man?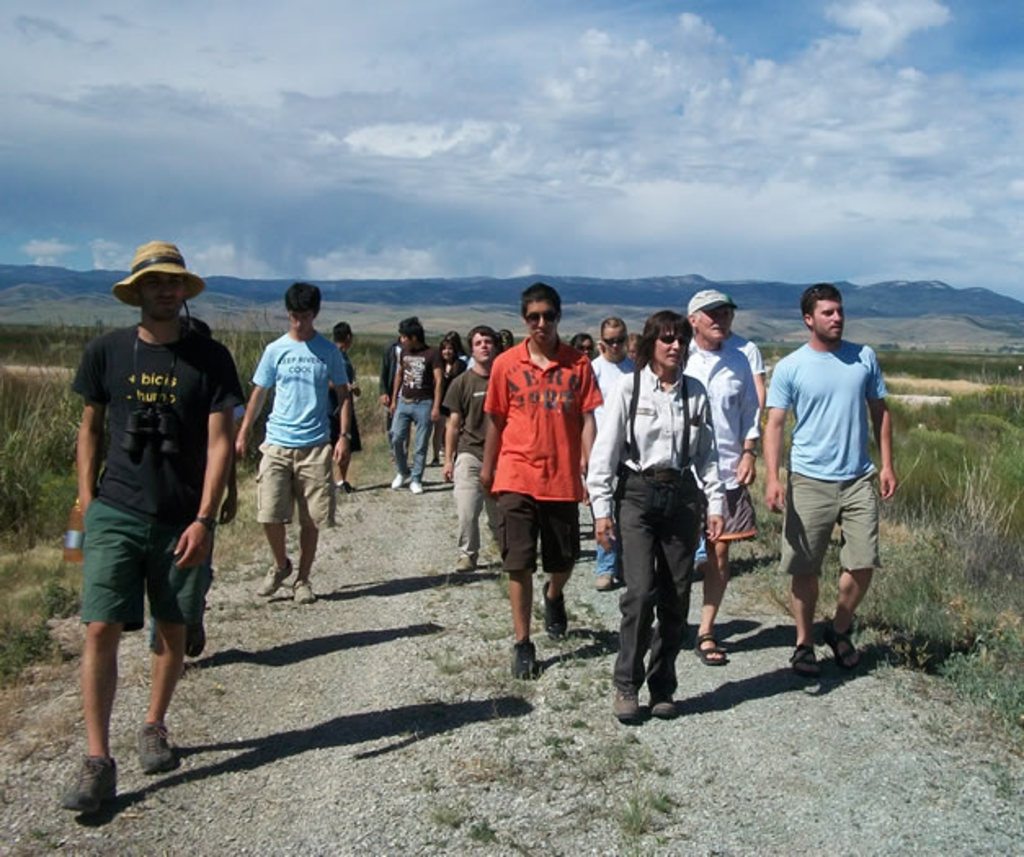
rect(581, 307, 723, 726)
